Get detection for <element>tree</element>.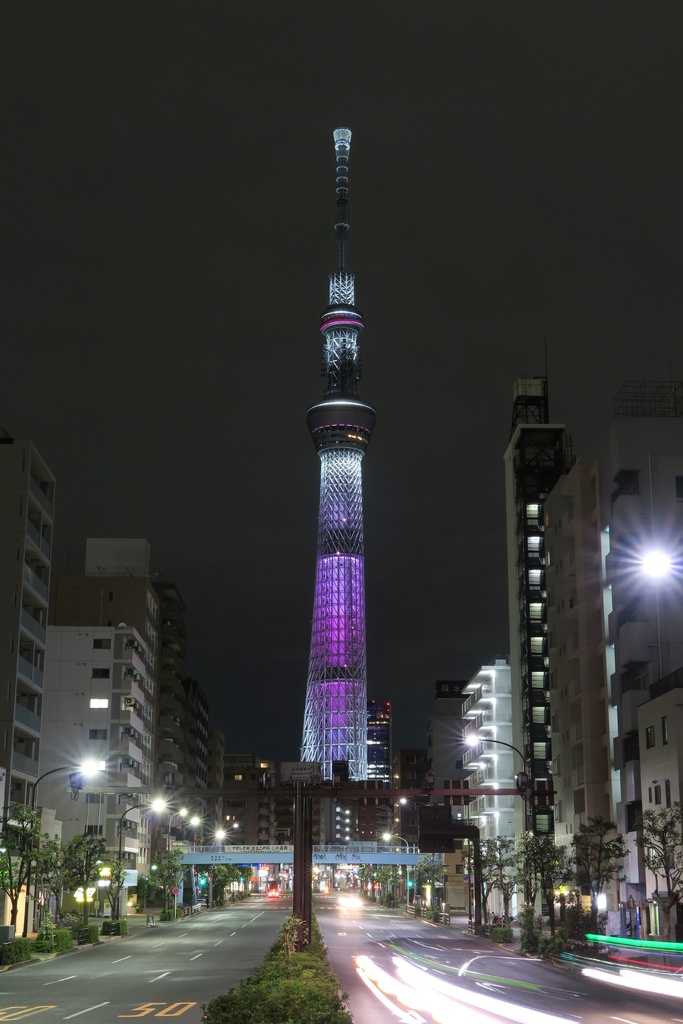
Detection: {"x1": 0, "y1": 803, "x2": 52, "y2": 947}.
